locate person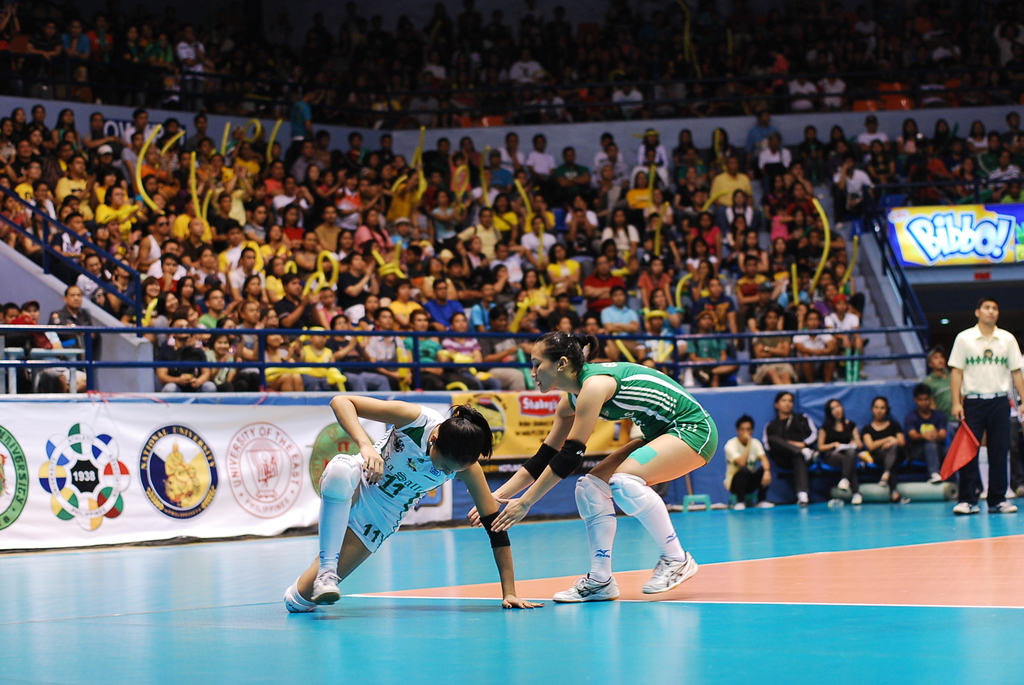
box=[588, 254, 623, 306]
